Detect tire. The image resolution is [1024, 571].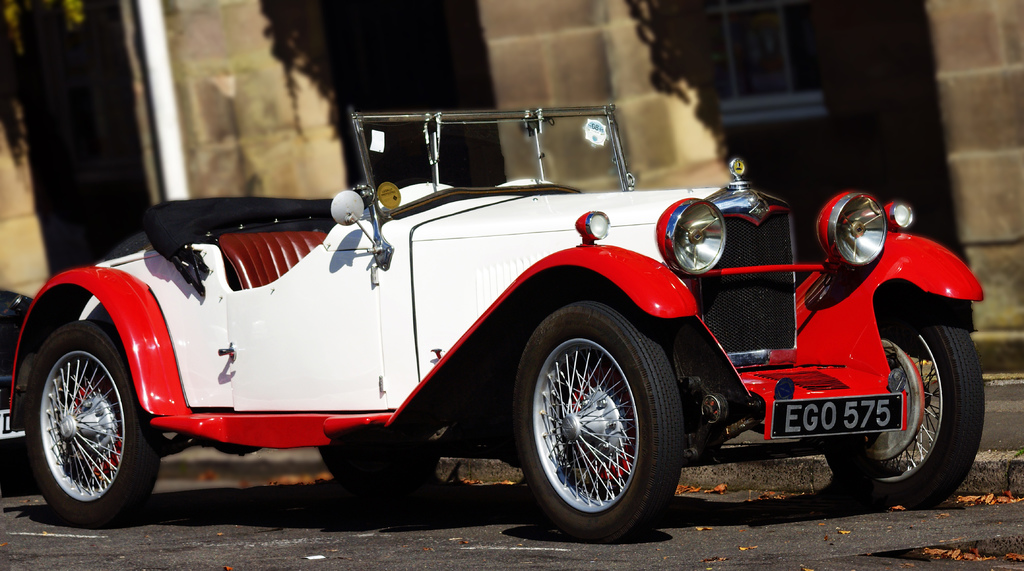
bbox(21, 320, 163, 526).
